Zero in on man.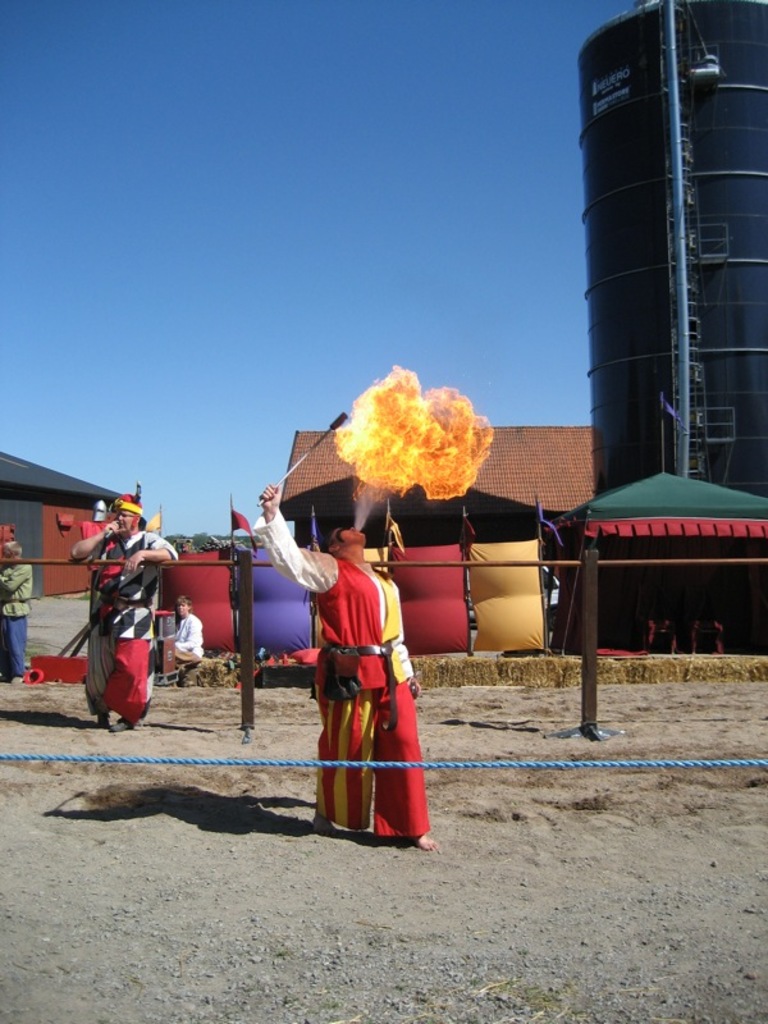
Zeroed in: <box>252,483,433,854</box>.
